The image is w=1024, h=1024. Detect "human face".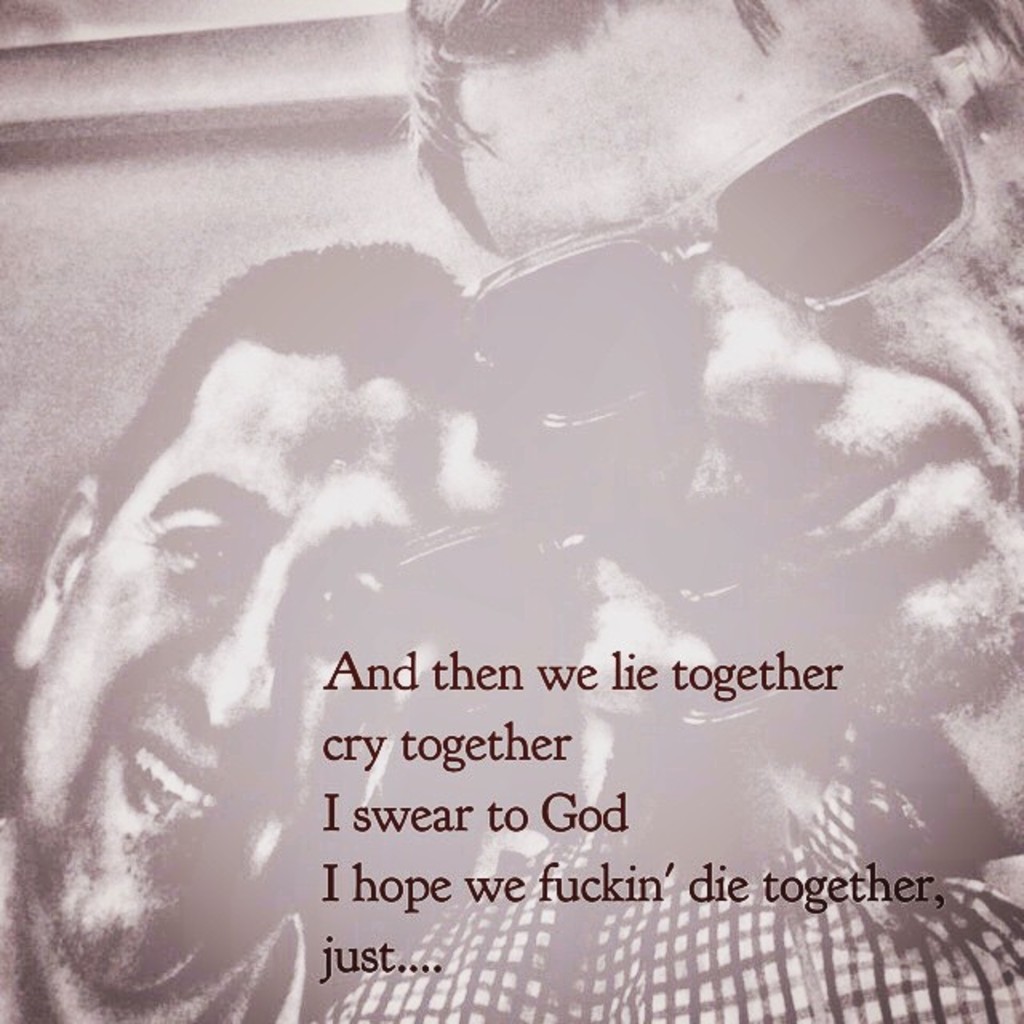
Detection: bbox=(450, 3, 1021, 710).
